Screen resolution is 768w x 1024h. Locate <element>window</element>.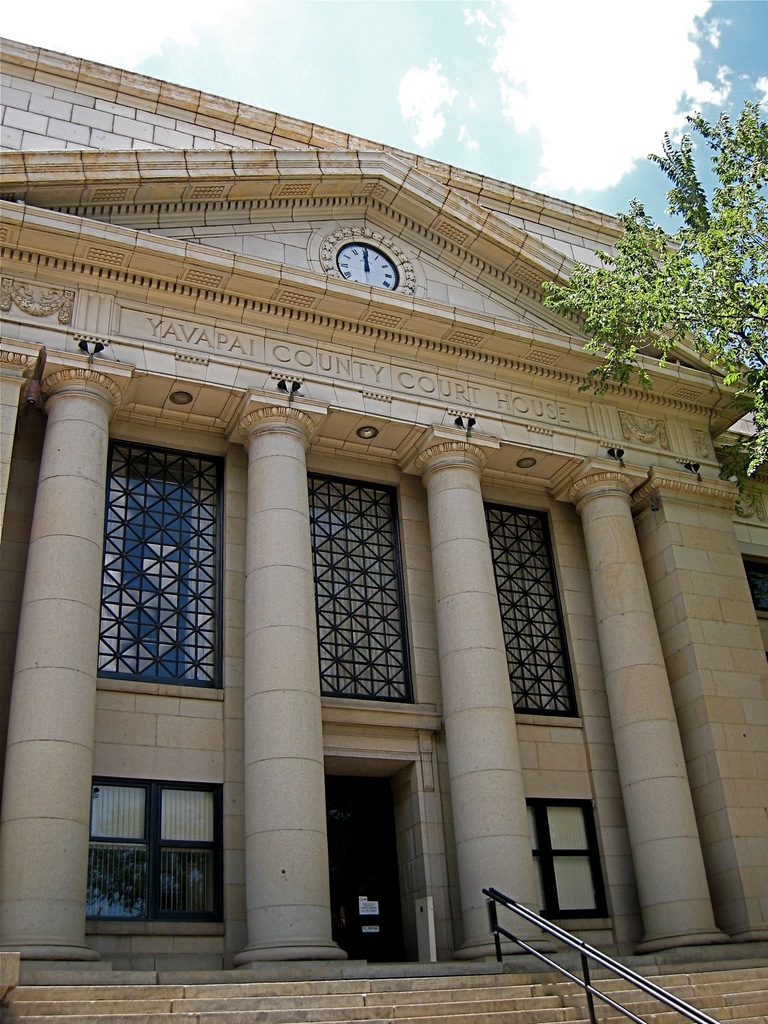
x1=741, y1=554, x2=767, y2=619.
